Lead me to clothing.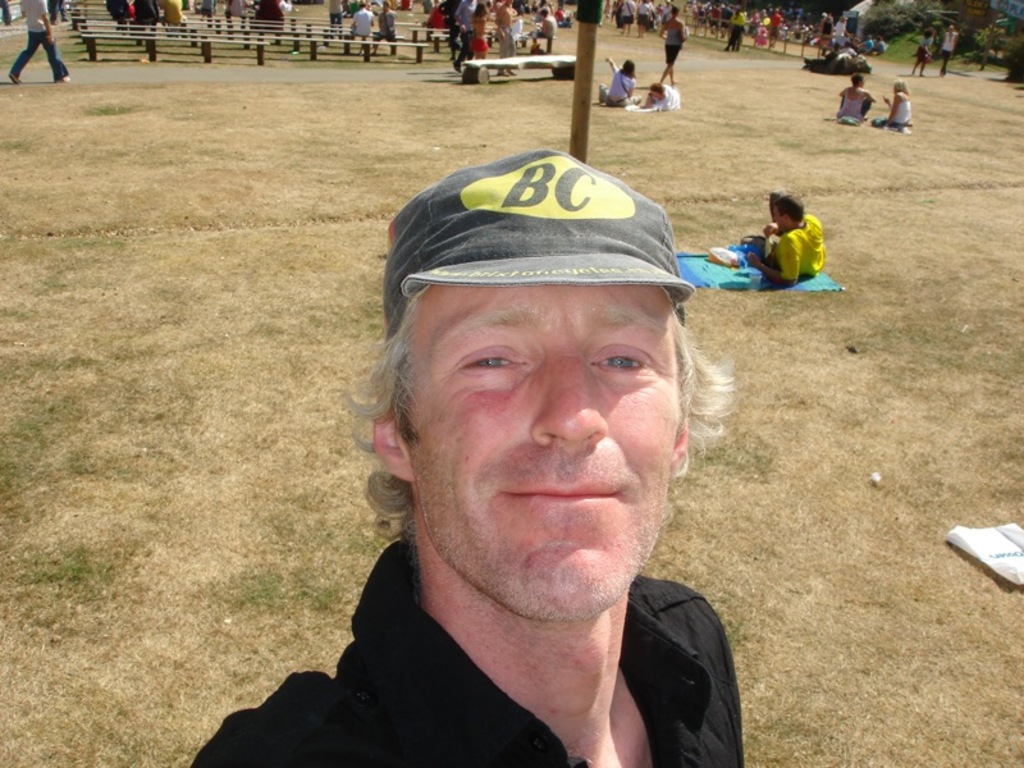
Lead to bbox(329, 0, 346, 45).
